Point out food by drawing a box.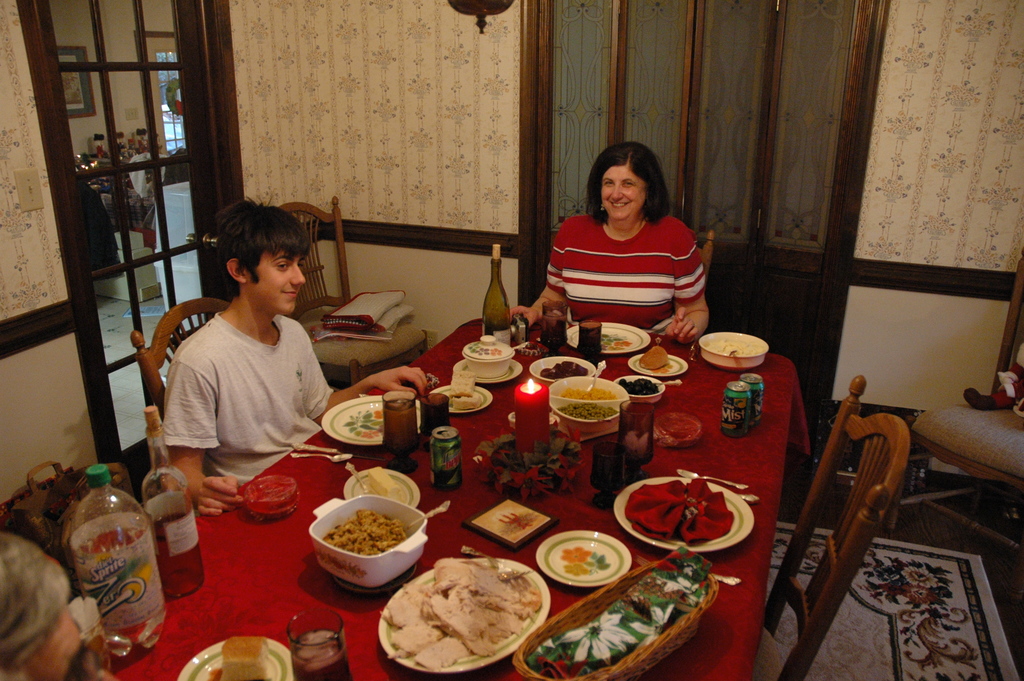
select_region(321, 508, 408, 557).
